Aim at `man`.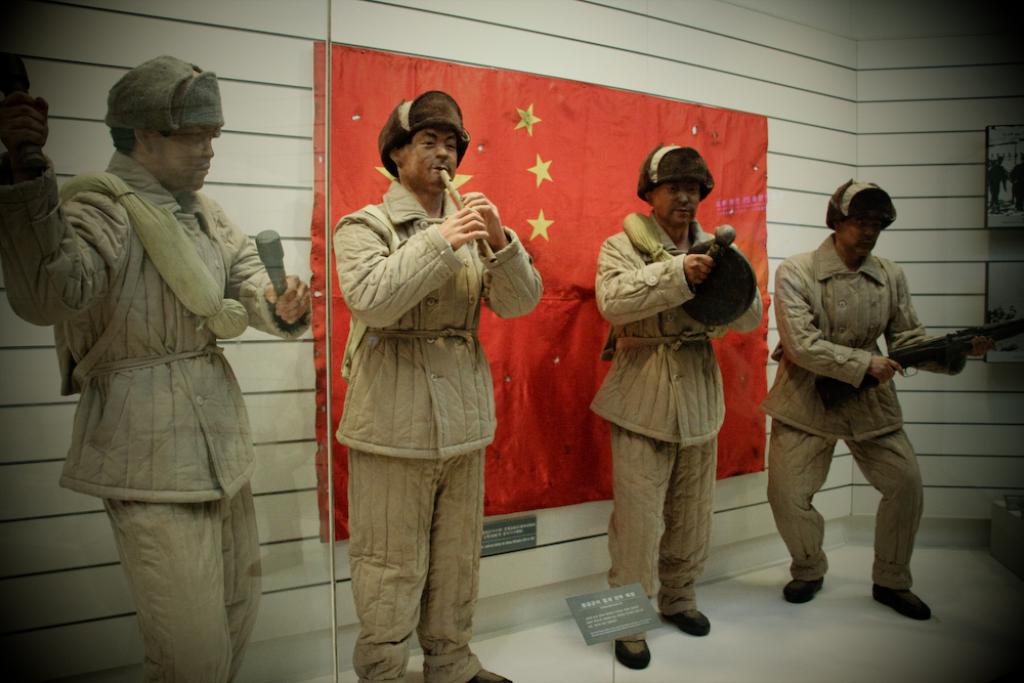
Aimed at bbox=[593, 143, 760, 672].
